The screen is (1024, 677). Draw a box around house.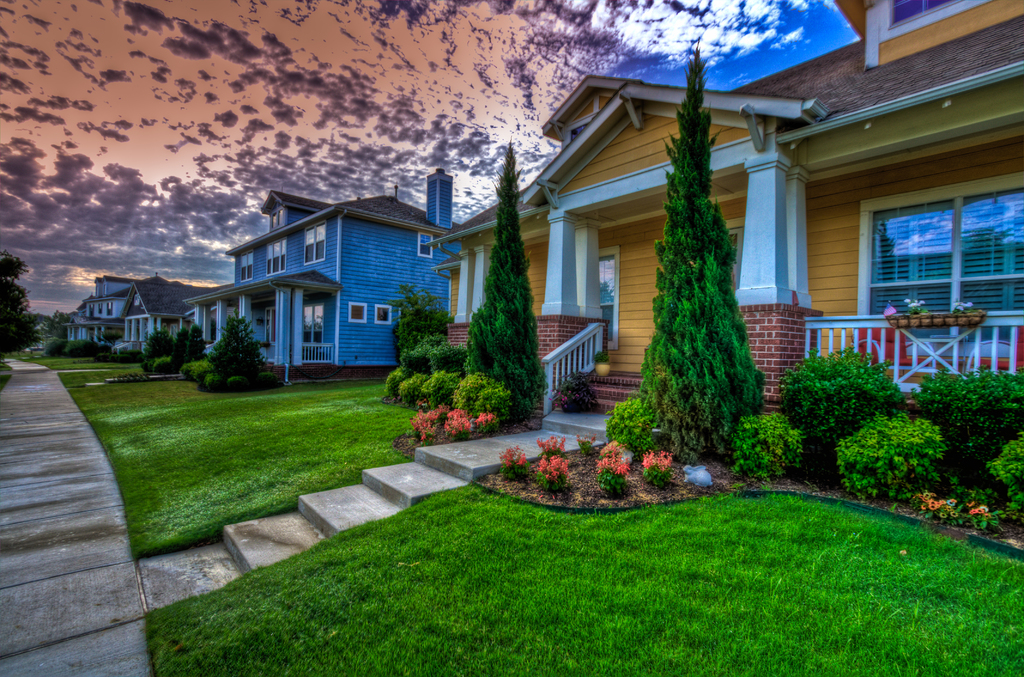
{"left": 63, "top": 270, "right": 220, "bottom": 352}.
